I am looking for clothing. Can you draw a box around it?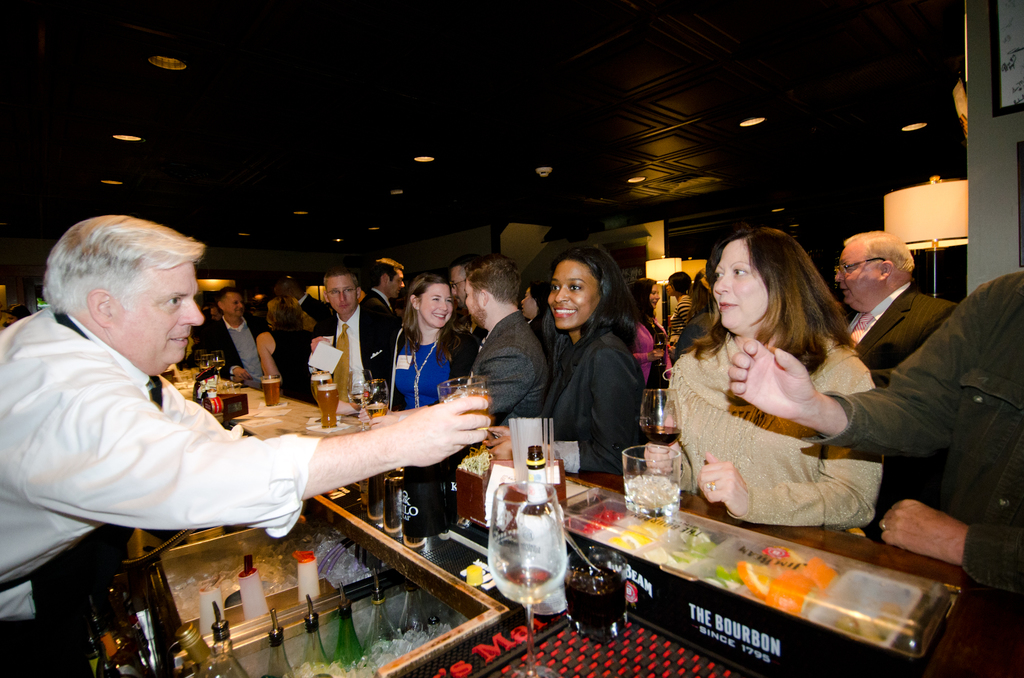
Sure, the bounding box is (381,319,477,416).
